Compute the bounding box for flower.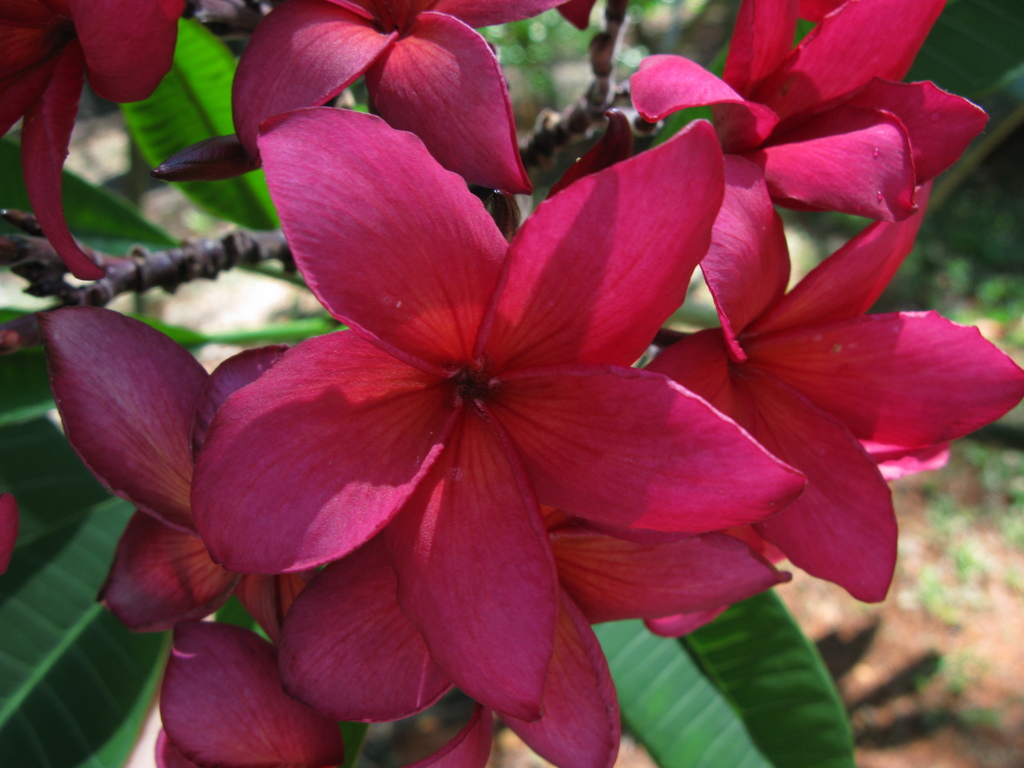
{"left": 270, "top": 504, "right": 786, "bottom": 767}.
